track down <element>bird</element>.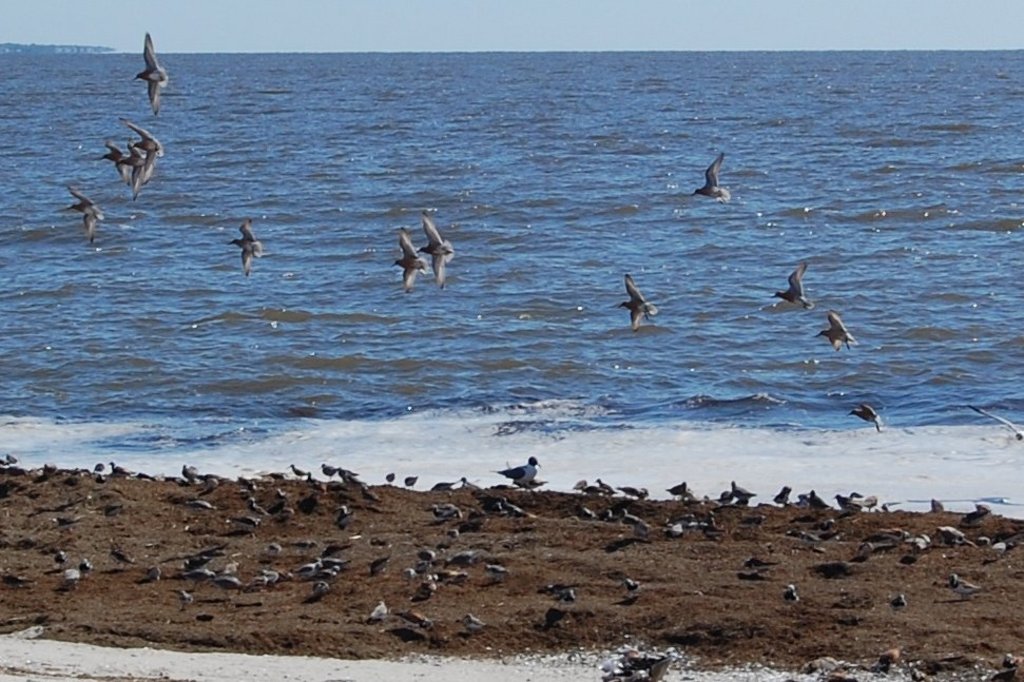
Tracked to [x1=364, y1=602, x2=387, y2=628].
